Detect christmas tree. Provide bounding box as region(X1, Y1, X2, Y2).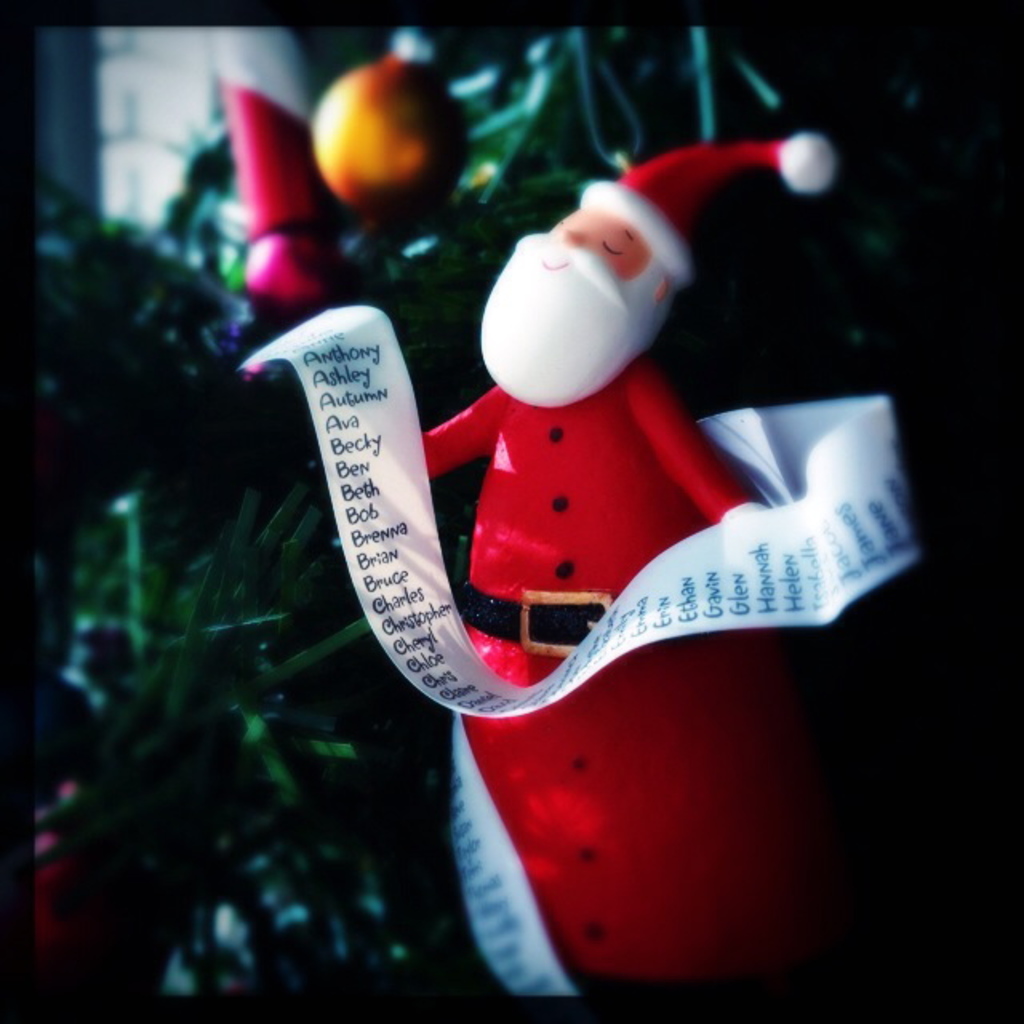
region(0, 0, 776, 1022).
